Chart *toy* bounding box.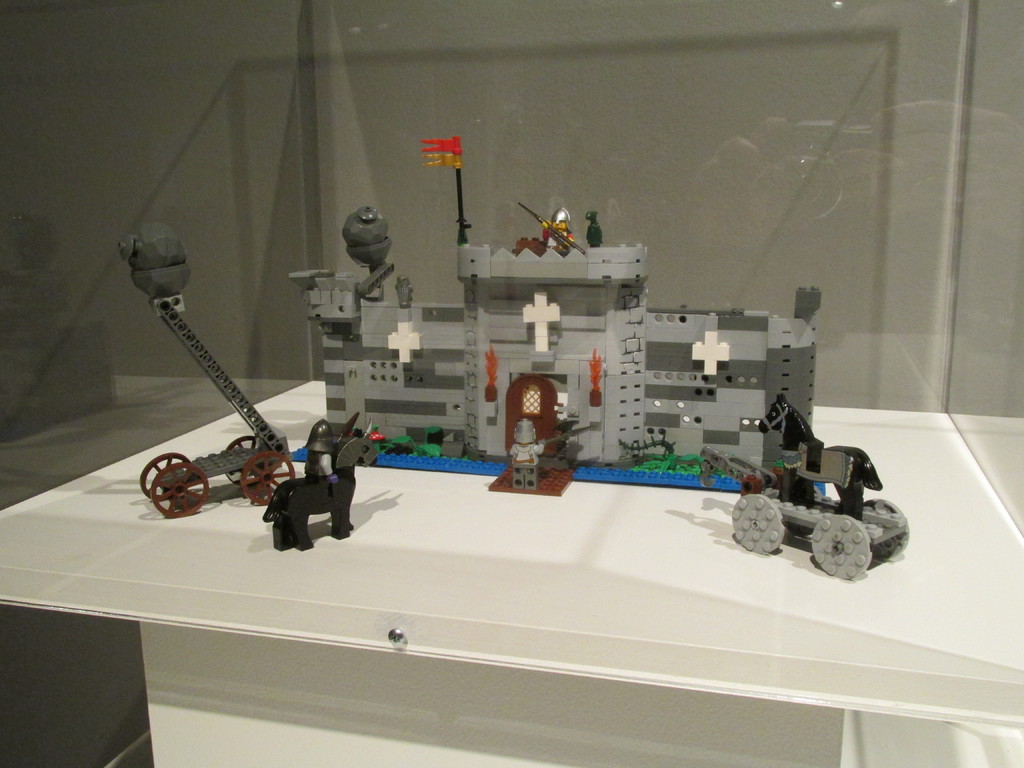
Charted: detection(758, 396, 881, 519).
